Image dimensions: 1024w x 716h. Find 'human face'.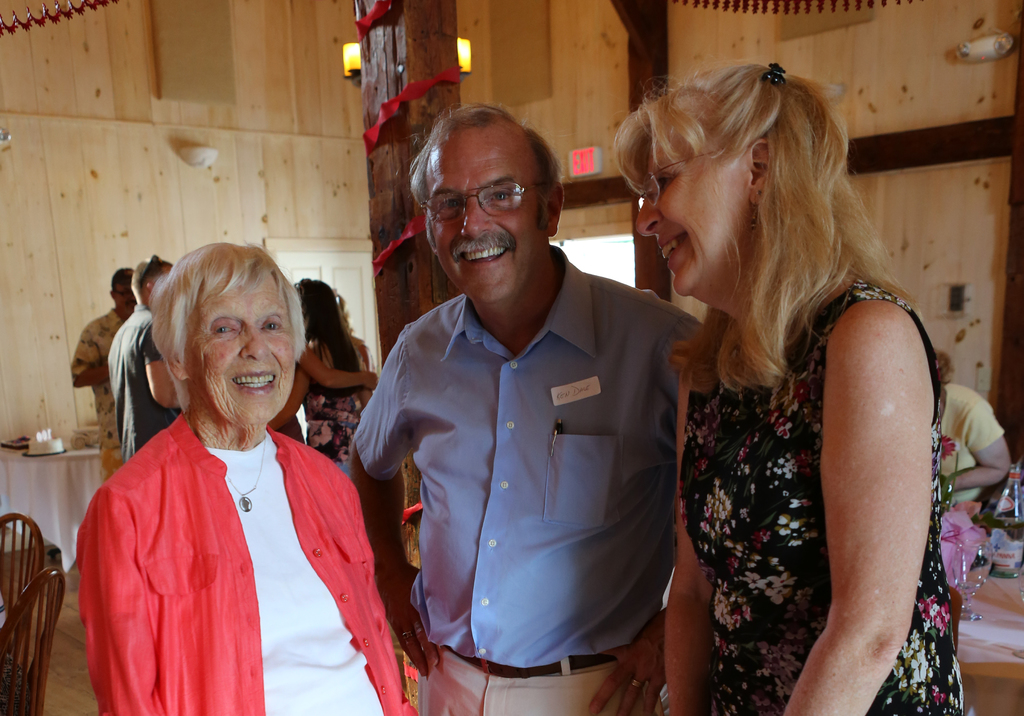
box=[635, 129, 749, 297].
